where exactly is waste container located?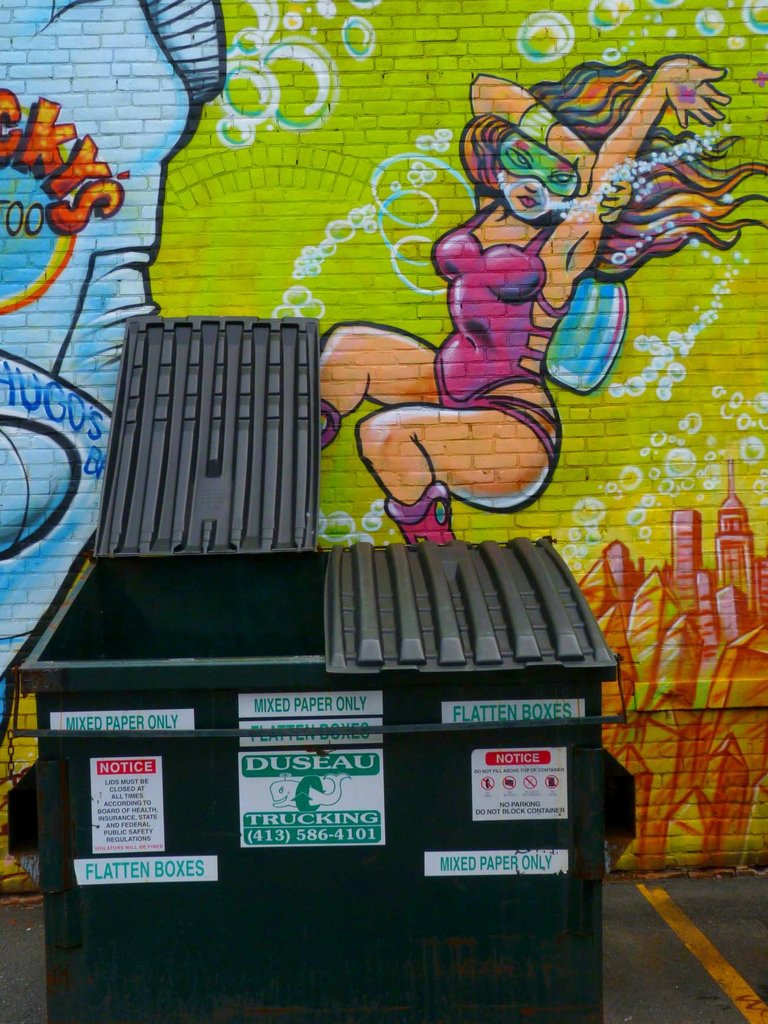
Its bounding box is crop(30, 196, 646, 1014).
